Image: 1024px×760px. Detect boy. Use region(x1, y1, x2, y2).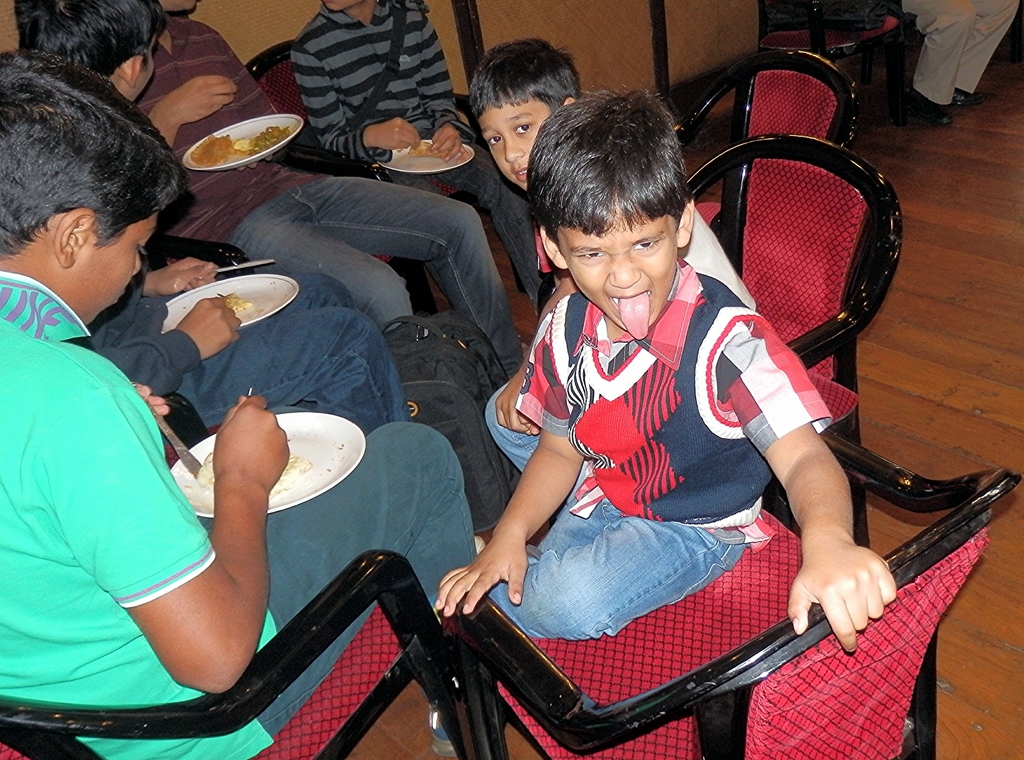
region(131, 0, 527, 381).
